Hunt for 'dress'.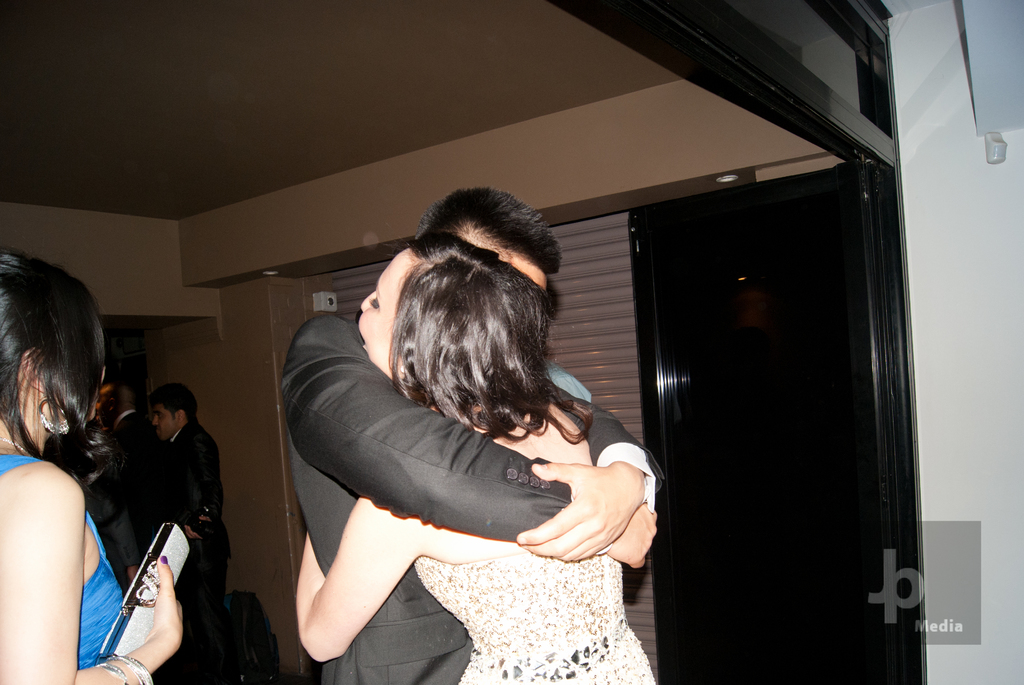
Hunted down at [left=412, top=557, right=655, bottom=684].
